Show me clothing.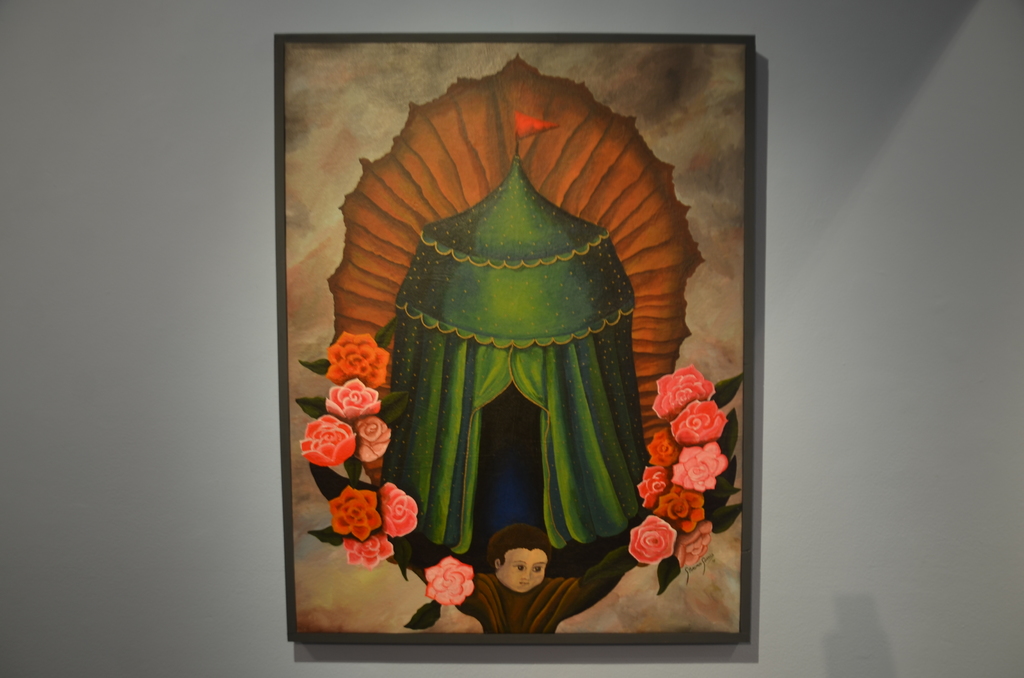
clothing is here: 458:572:616:636.
